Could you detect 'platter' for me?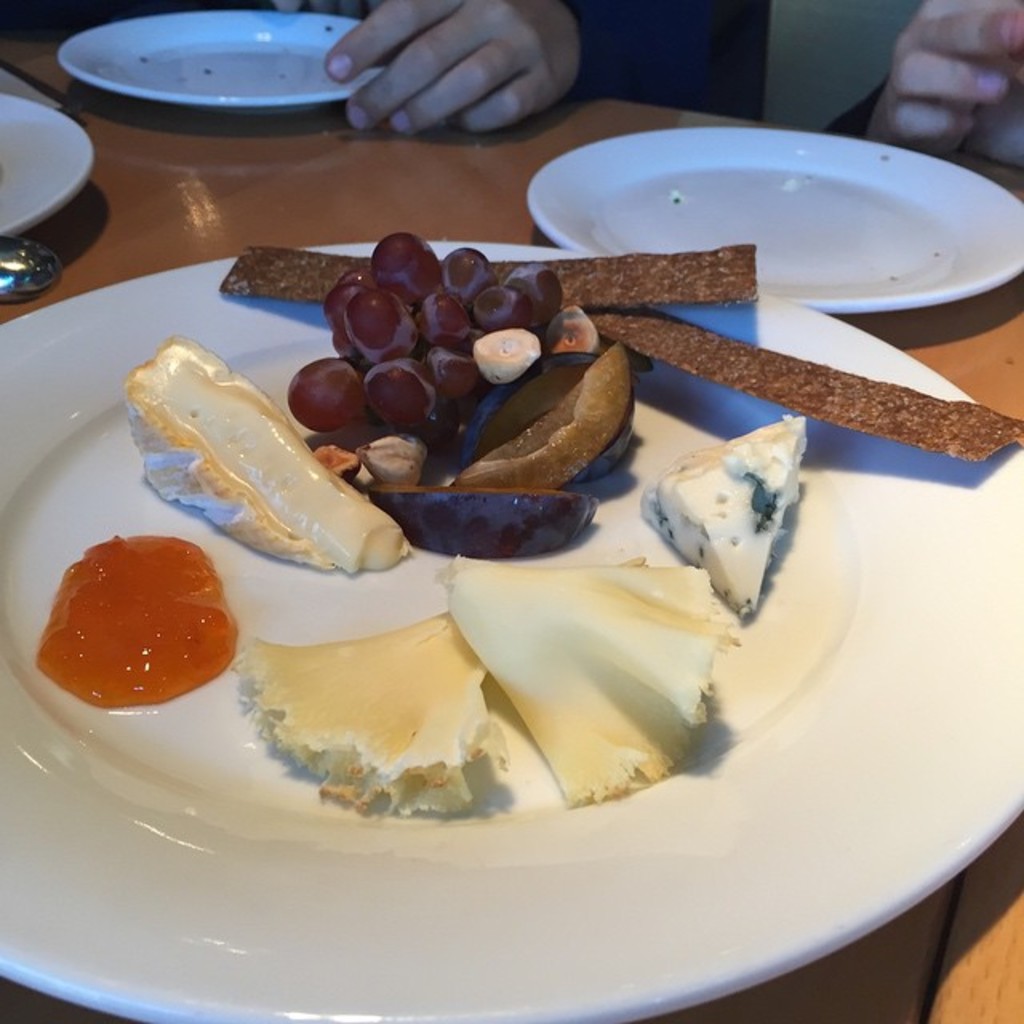
Detection result: left=58, top=10, right=398, bottom=99.
